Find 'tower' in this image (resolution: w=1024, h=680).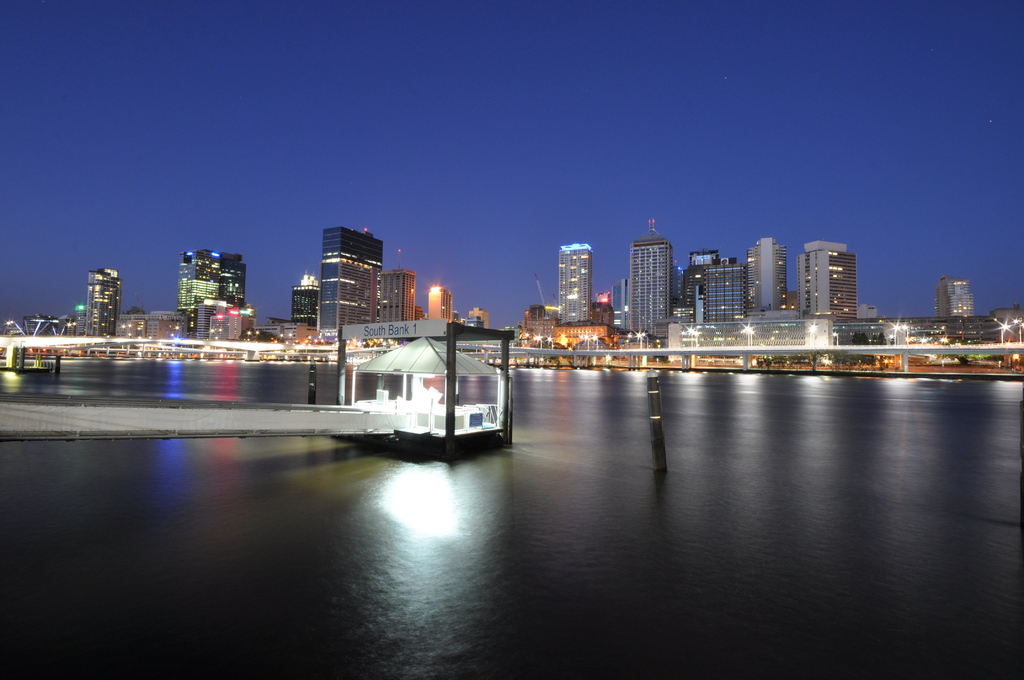
bbox(69, 265, 110, 337).
